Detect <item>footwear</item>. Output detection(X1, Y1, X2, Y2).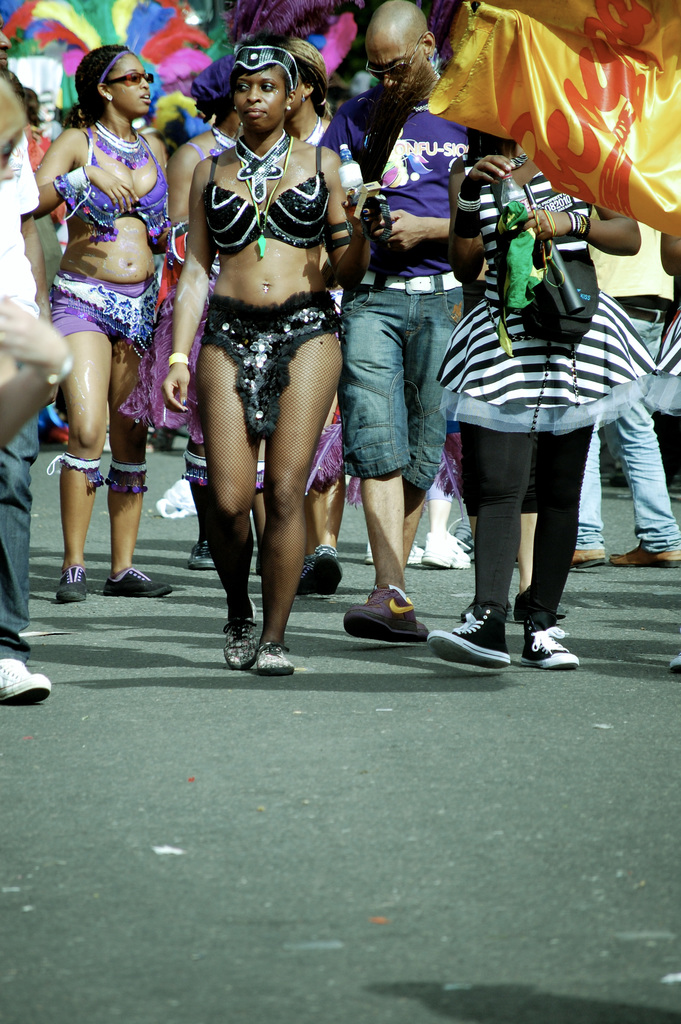
detection(260, 634, 297, 675).
